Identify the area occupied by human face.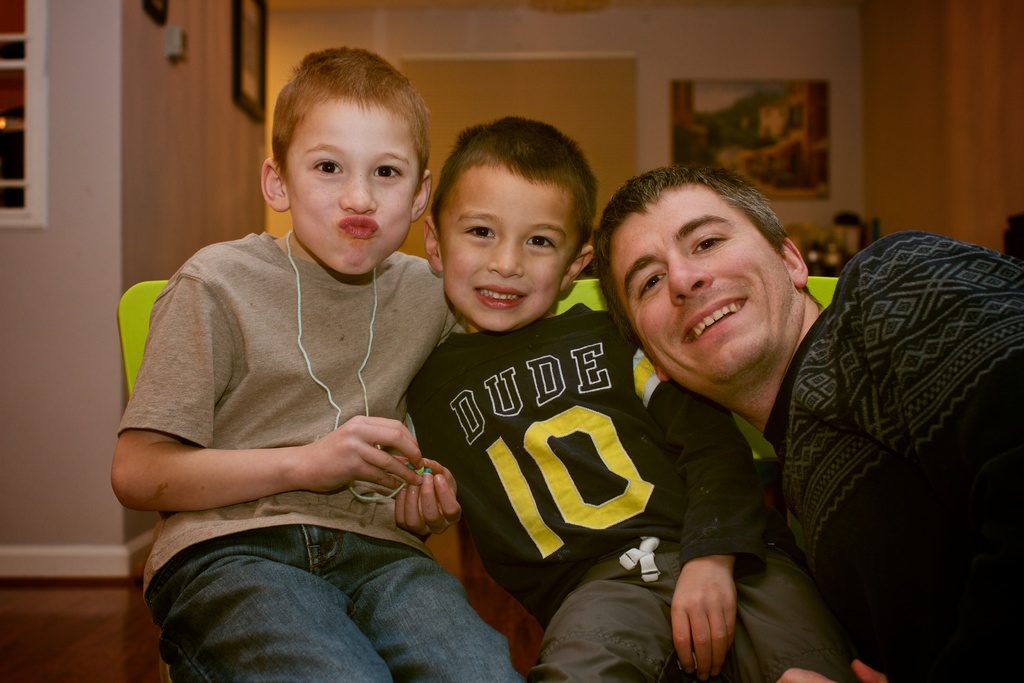
Area: bbox=(438, 169, 578, 327).
